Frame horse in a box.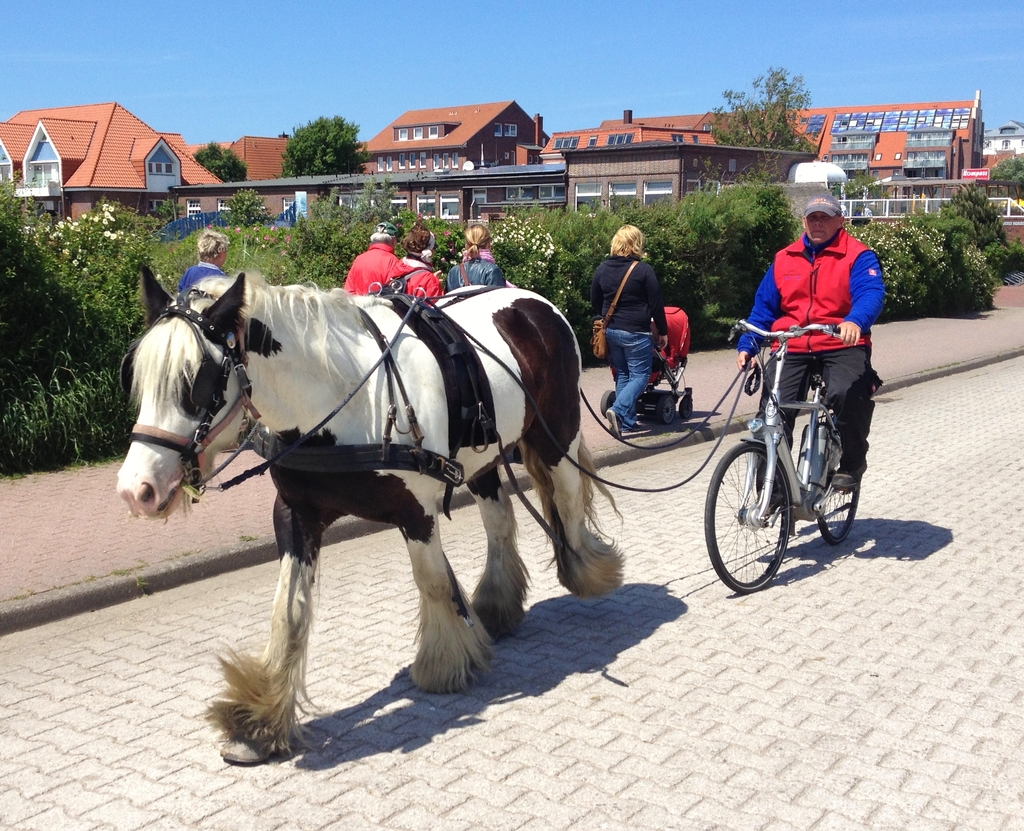
[115, 259, 633, 766].
